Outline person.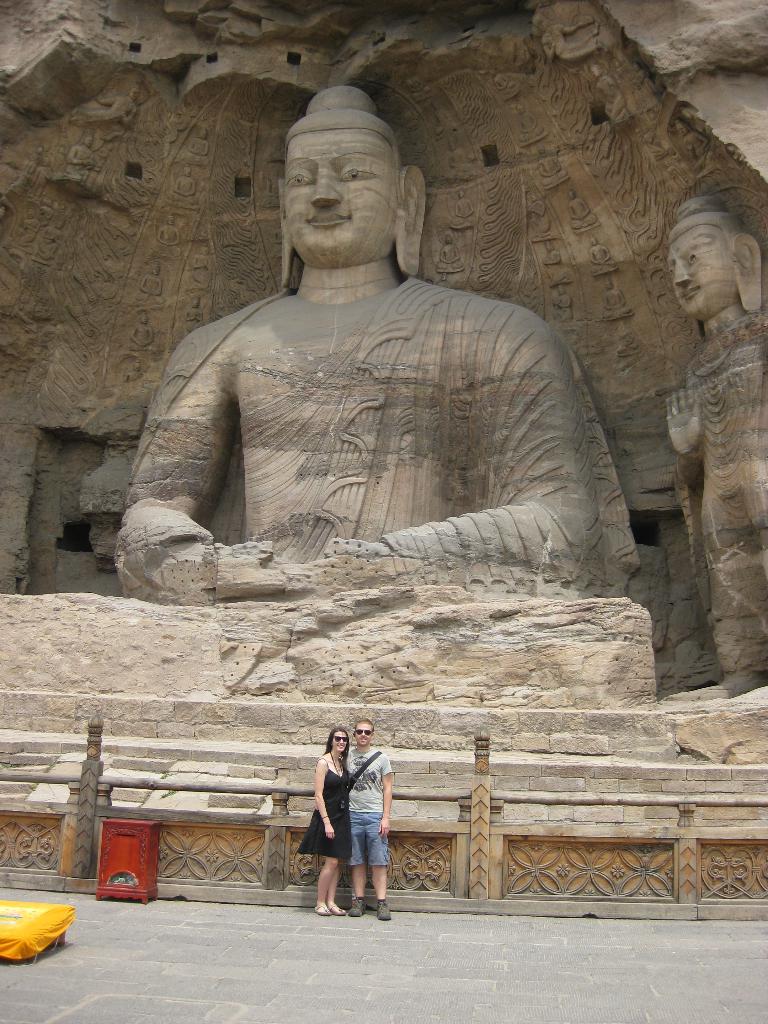
Outline: select_region(341, 719, 396, 923).
